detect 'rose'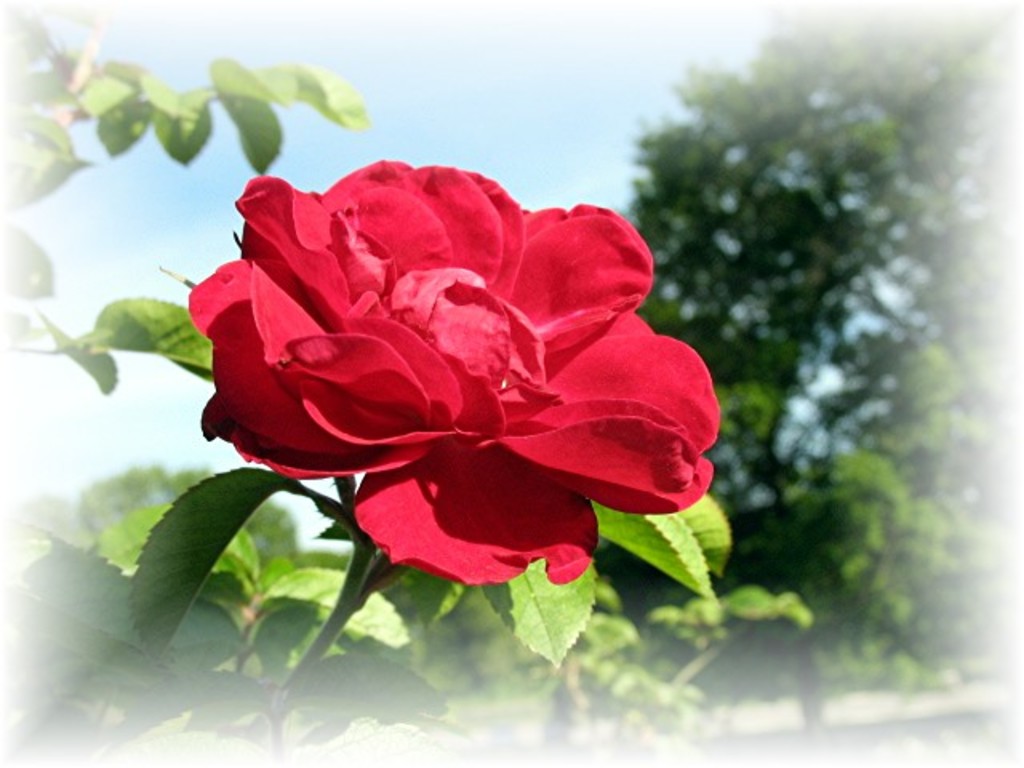
(189, 155, 723, 586)
